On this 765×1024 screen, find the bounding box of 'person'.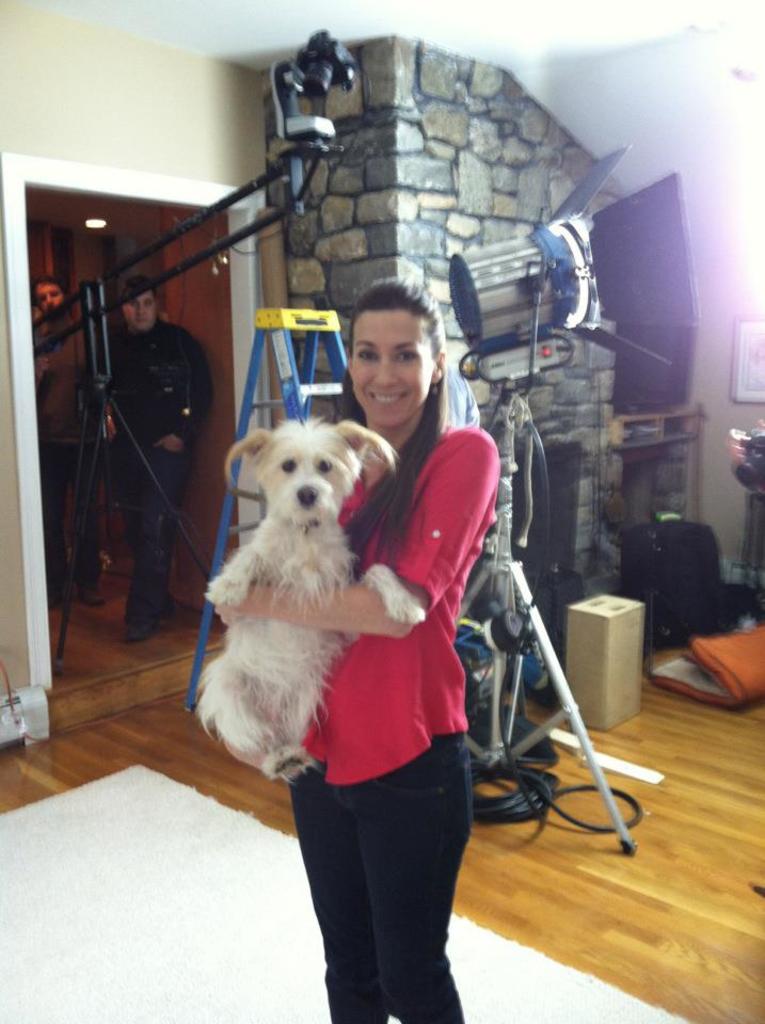
Bounding box: {"left": 89, "top": 273, "right": 214, "bottom": 644}.
